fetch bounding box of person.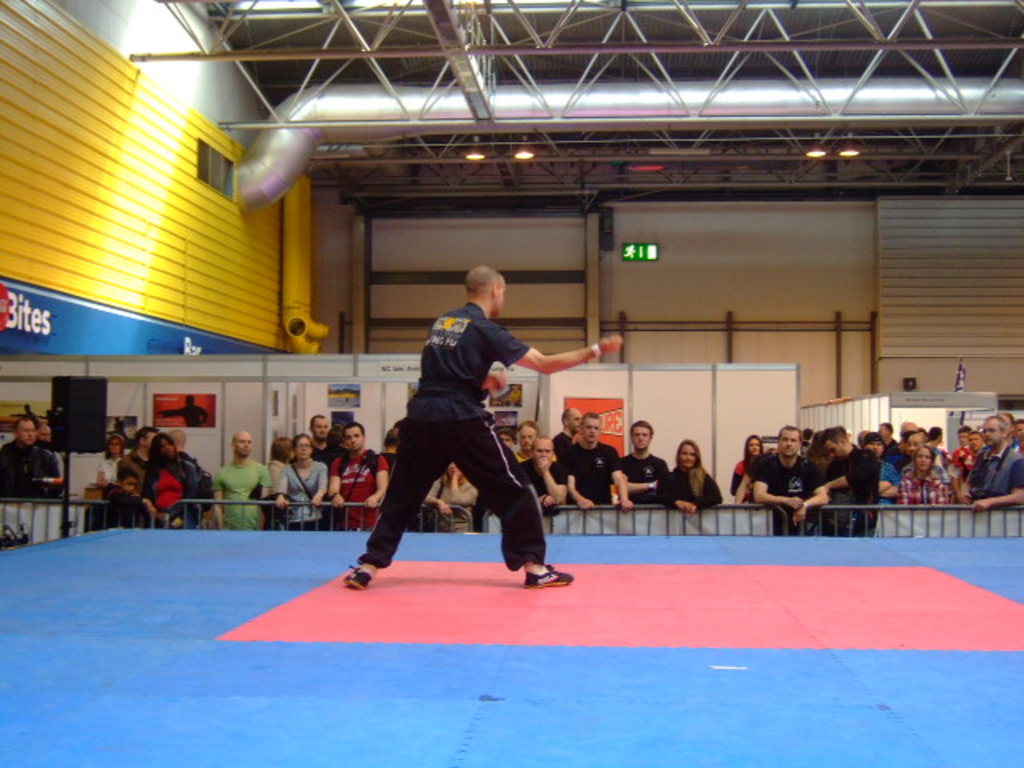
Bbox: bbox(899, 442, 954, 502).
